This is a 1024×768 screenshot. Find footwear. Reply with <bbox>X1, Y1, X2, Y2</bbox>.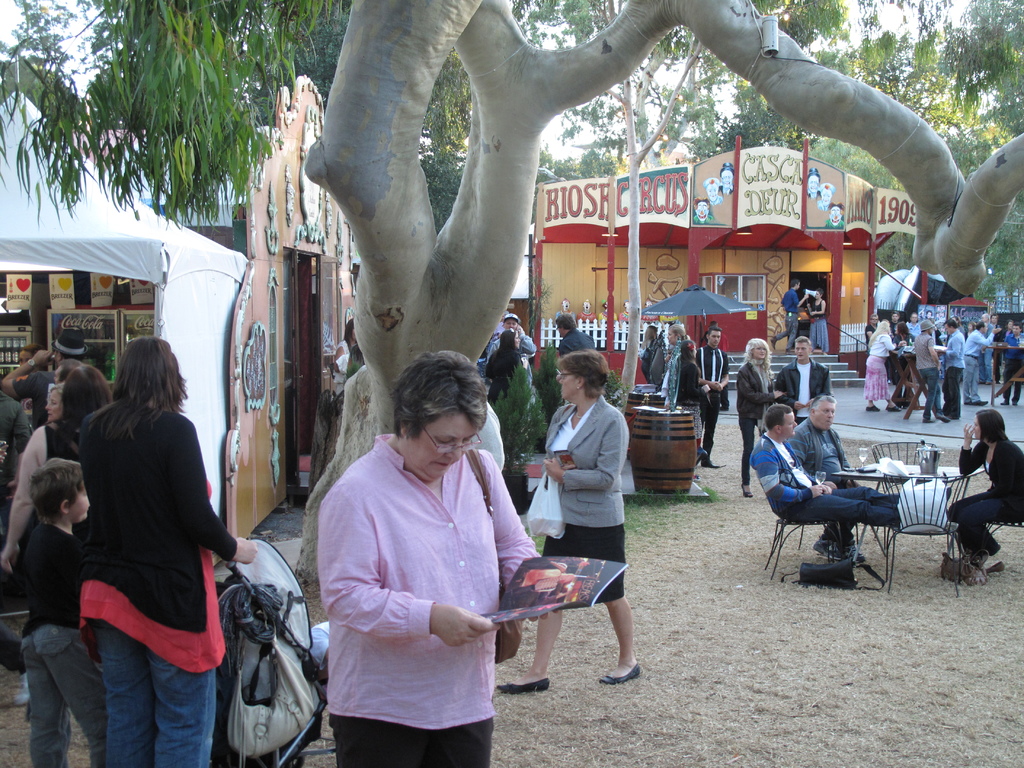
<bbox>886, 402, 902, 414</bbox>.
